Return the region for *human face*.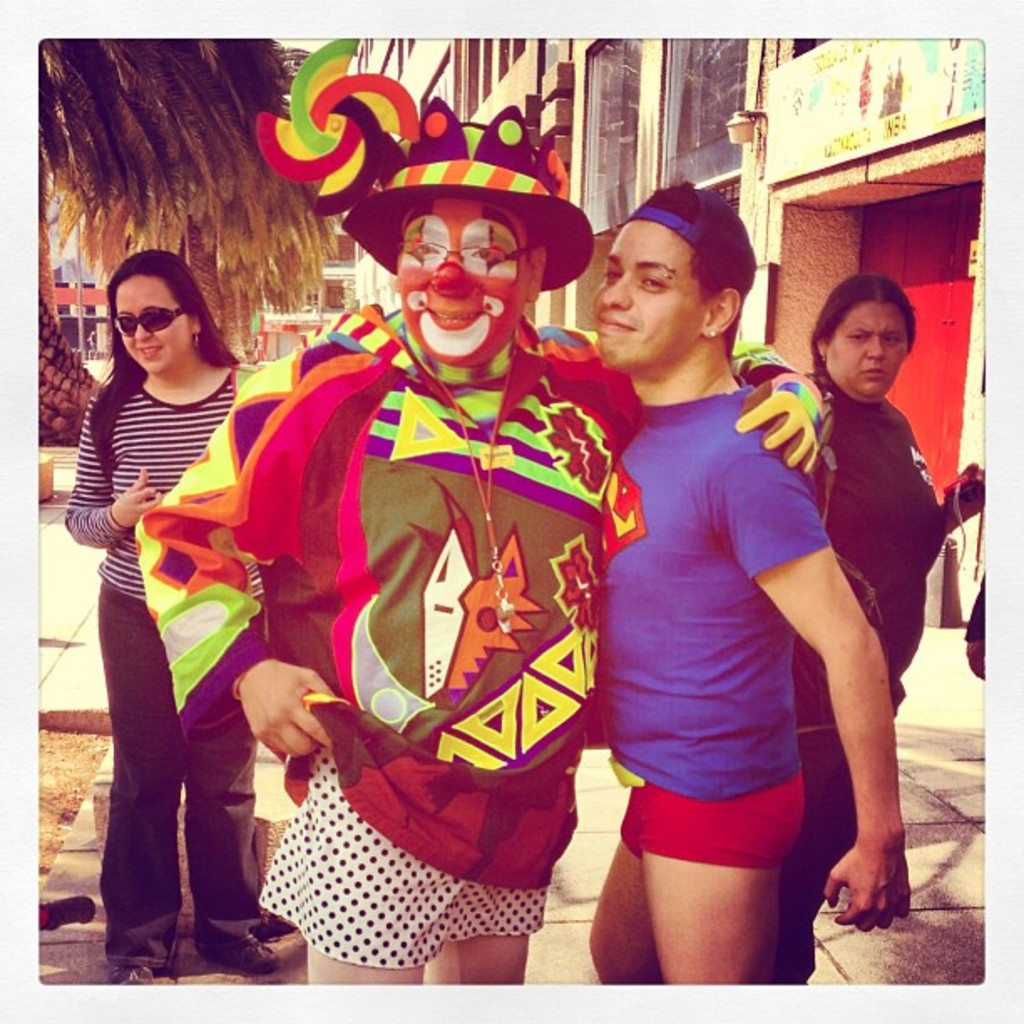
828:305:912:400.
